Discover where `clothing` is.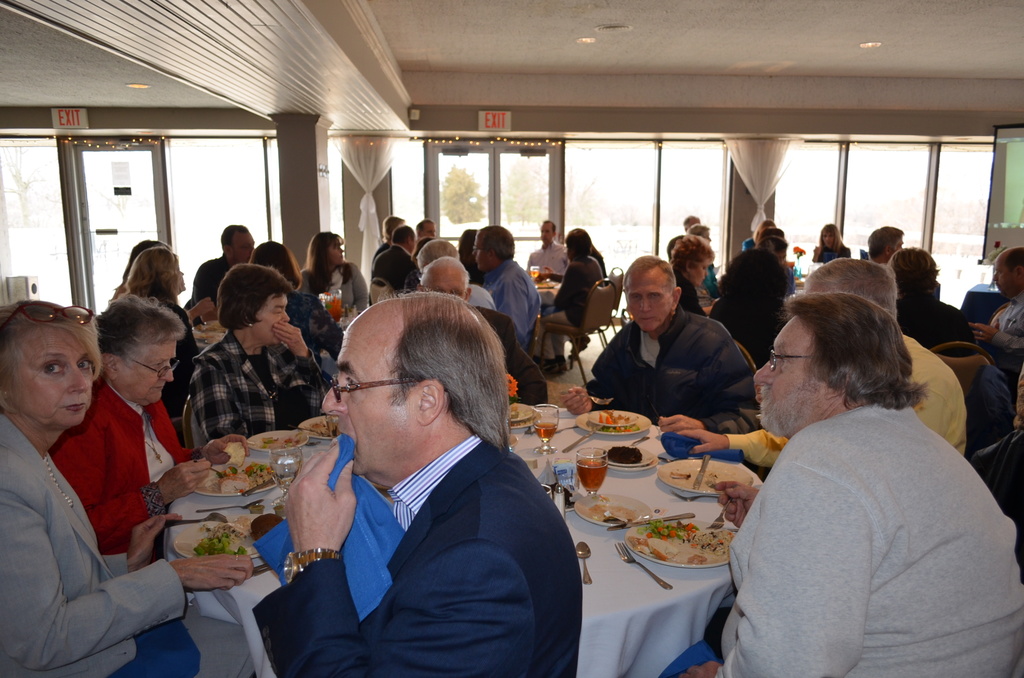
Discovered at box=[184, 246, 225, 326].
